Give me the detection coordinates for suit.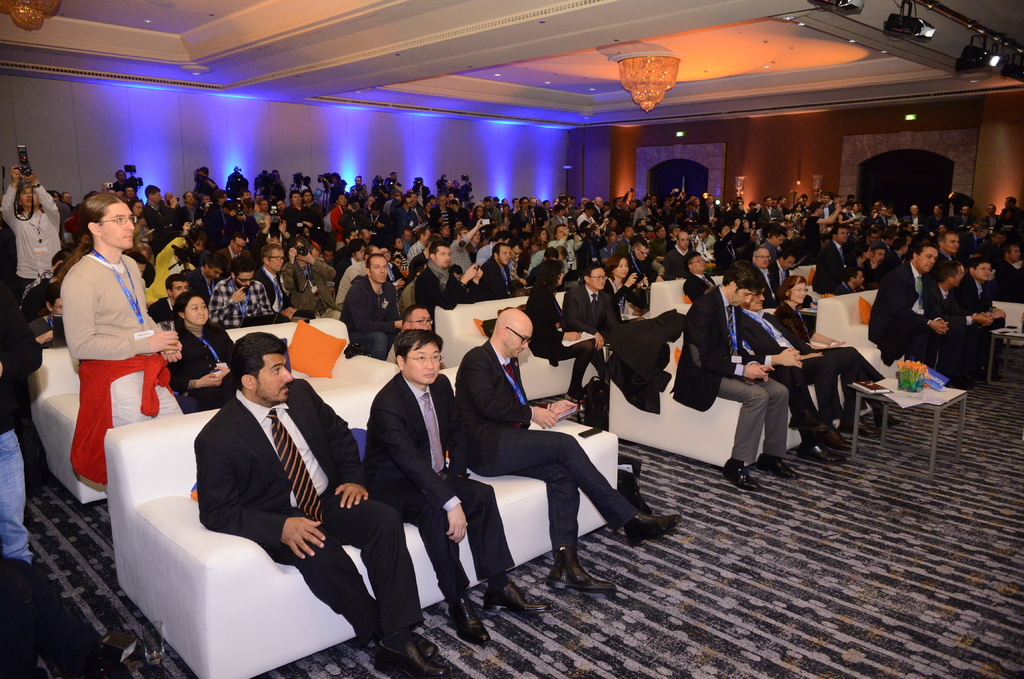
<box>762,272,781,303</box>.
